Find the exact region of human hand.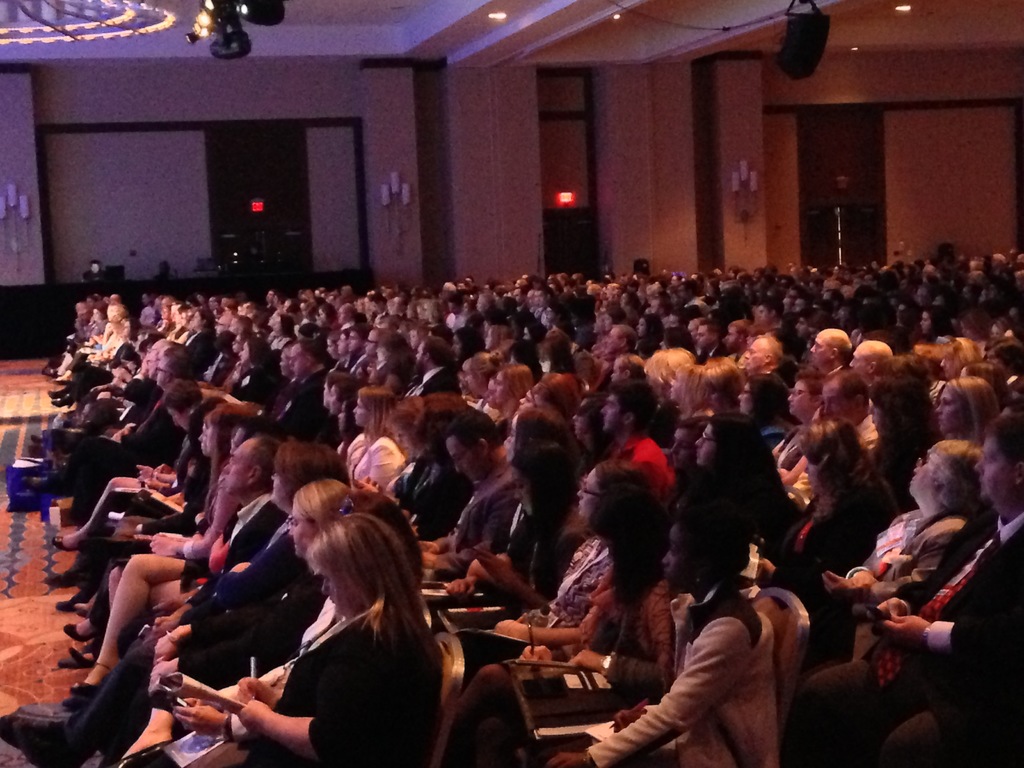
Exact region: BBox(156, 461, 172, 475).
